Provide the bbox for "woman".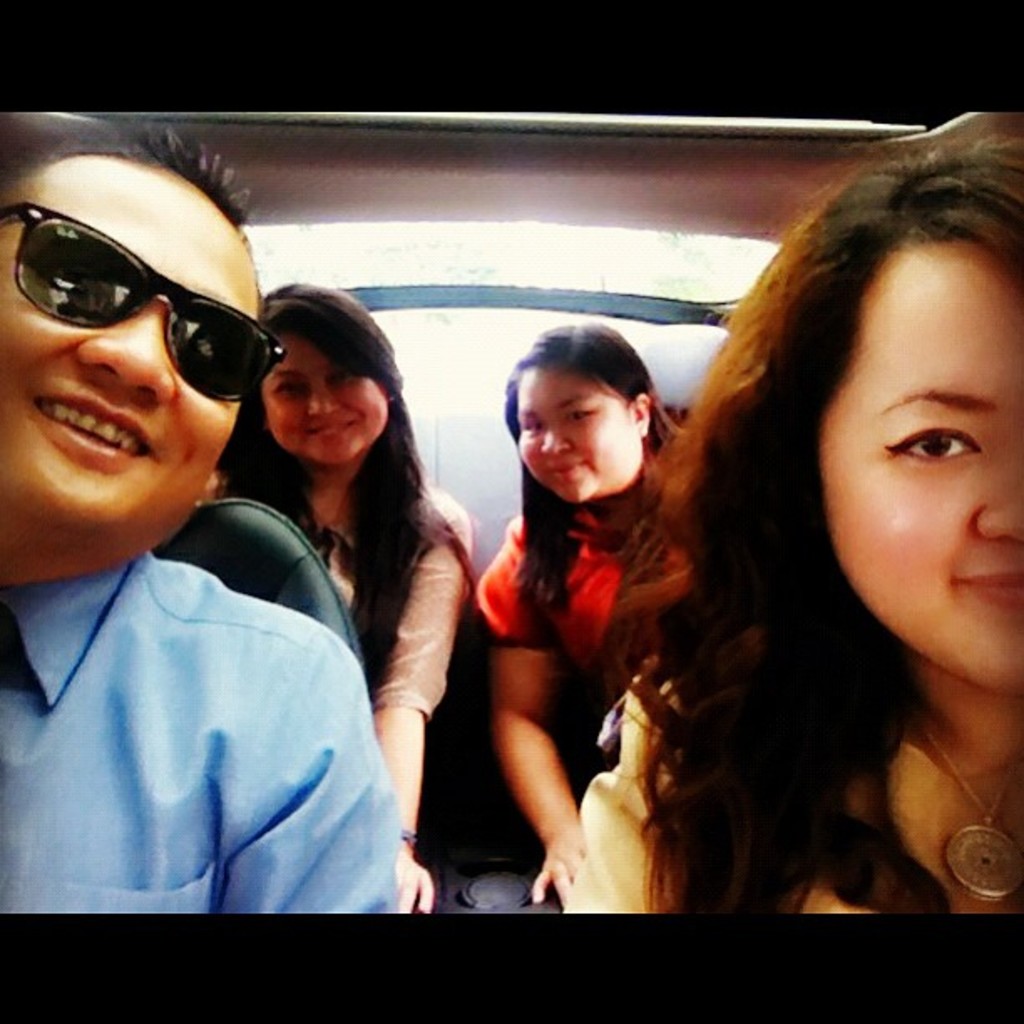
467,323,696,912.
